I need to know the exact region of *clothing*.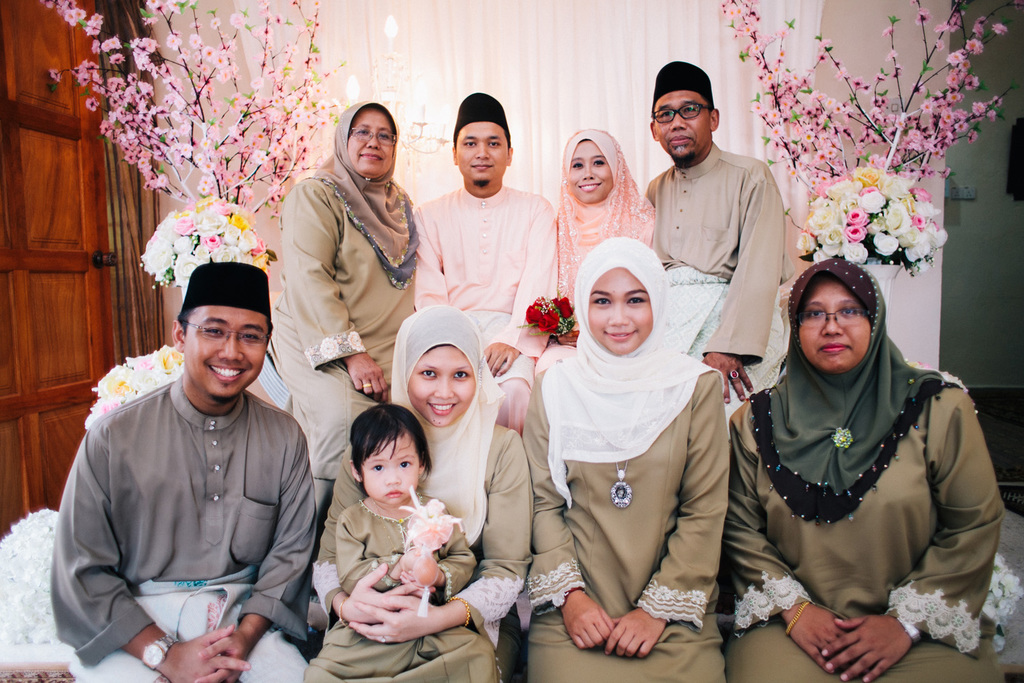
Region: (left=516, top=236, right=728, bottom=682).
